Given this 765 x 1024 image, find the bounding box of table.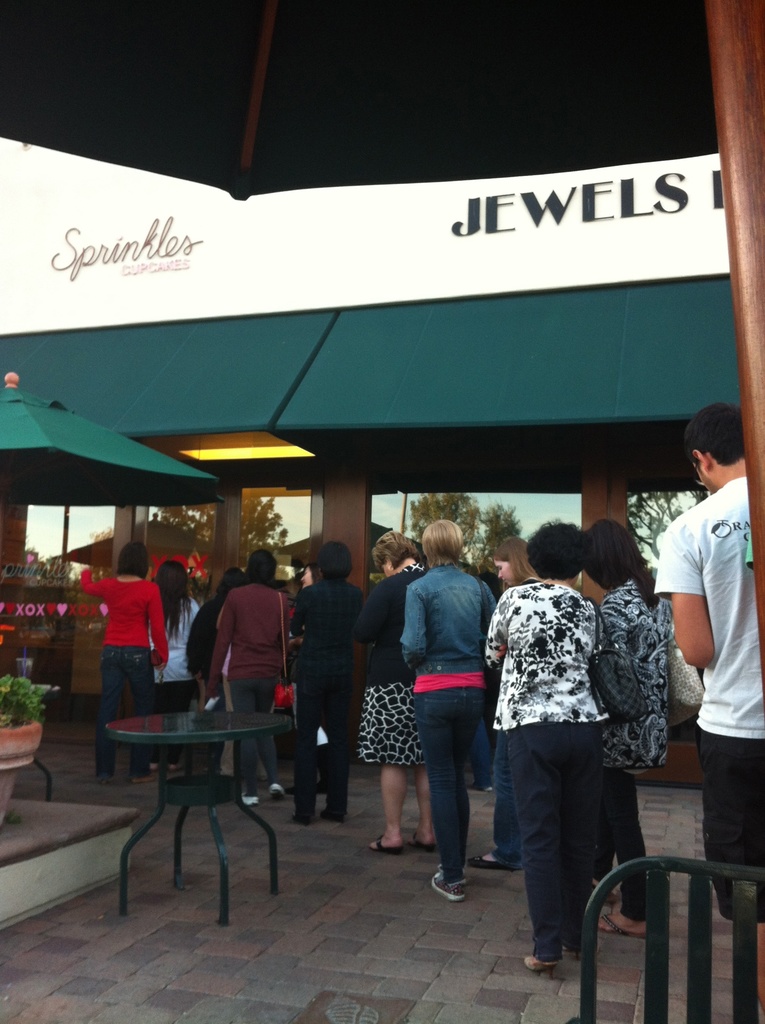
90, 699, 303, 908.
